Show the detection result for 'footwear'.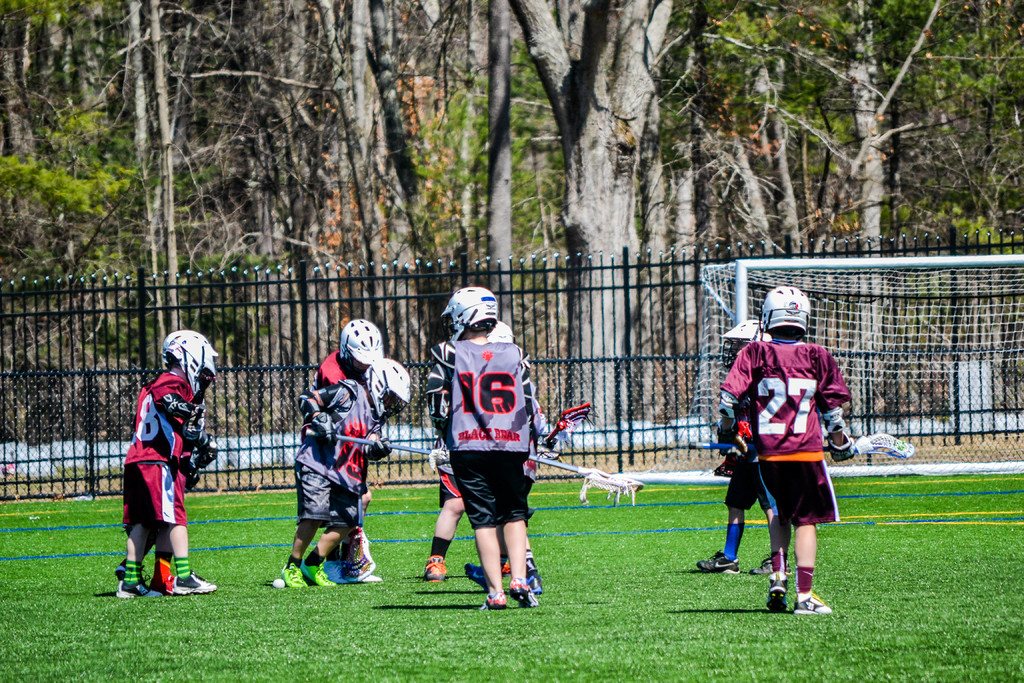
pyautogui.locateOnScreen(522, 563, 550, 593).
